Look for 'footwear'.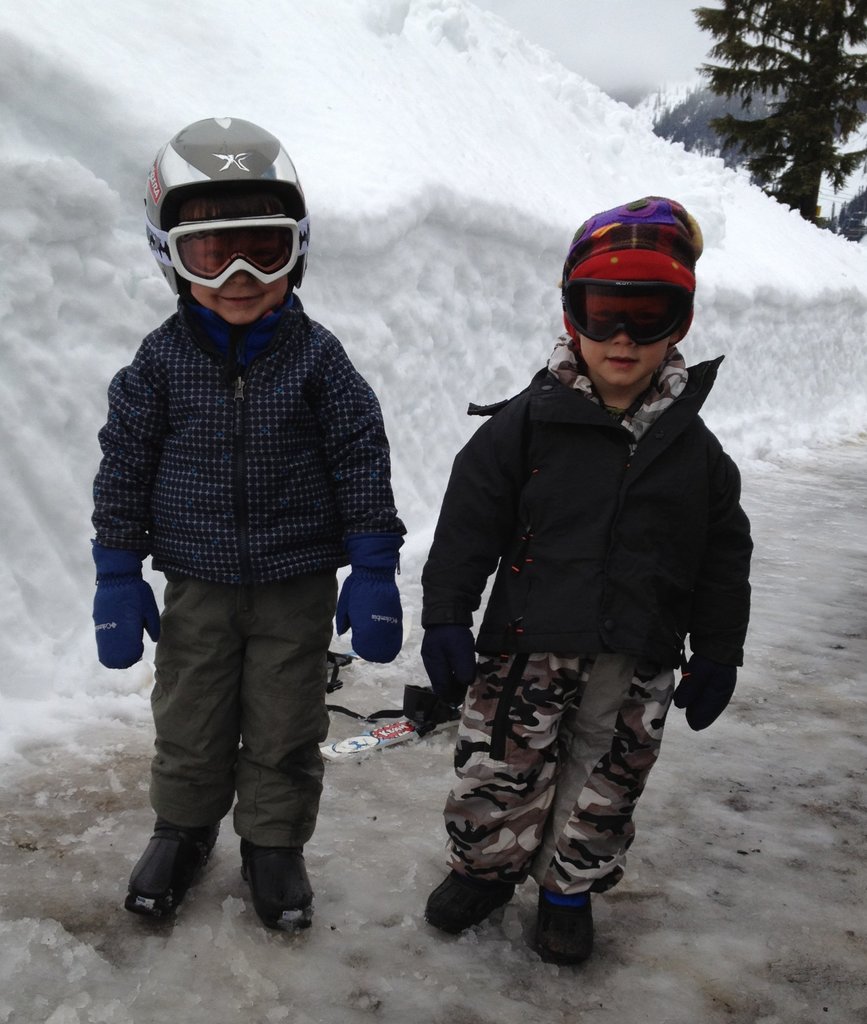
Found: select_region(241, 834, 321, 935).
